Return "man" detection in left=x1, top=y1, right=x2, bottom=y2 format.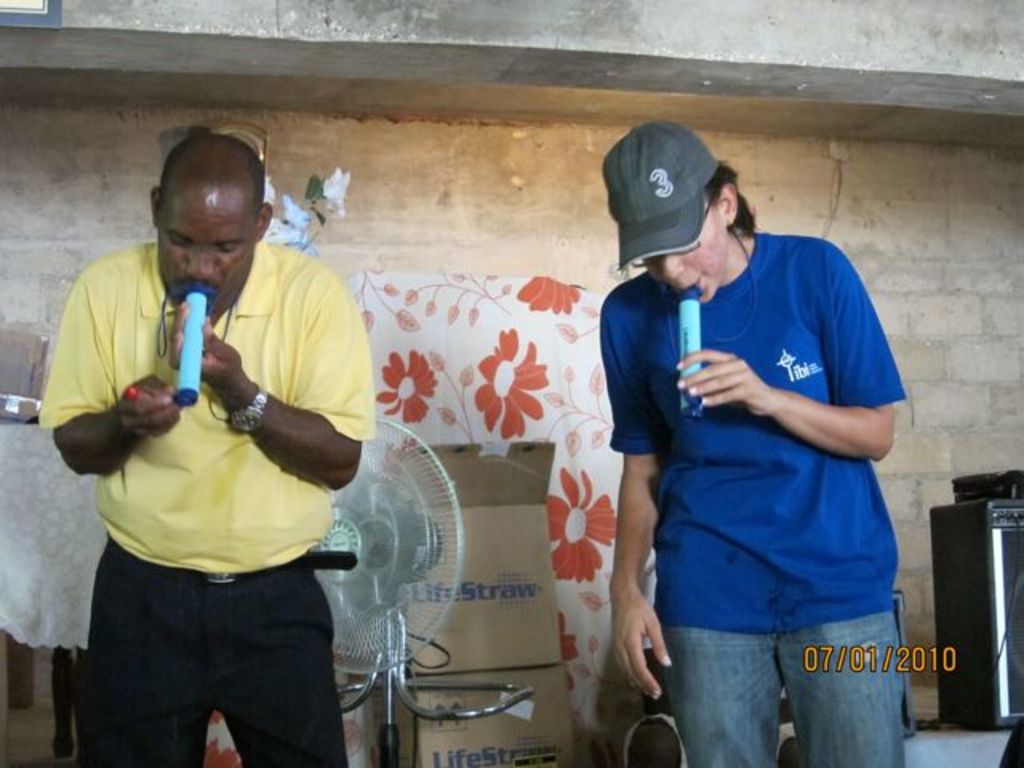
left=35, top=136, right=378, bottom=766.
